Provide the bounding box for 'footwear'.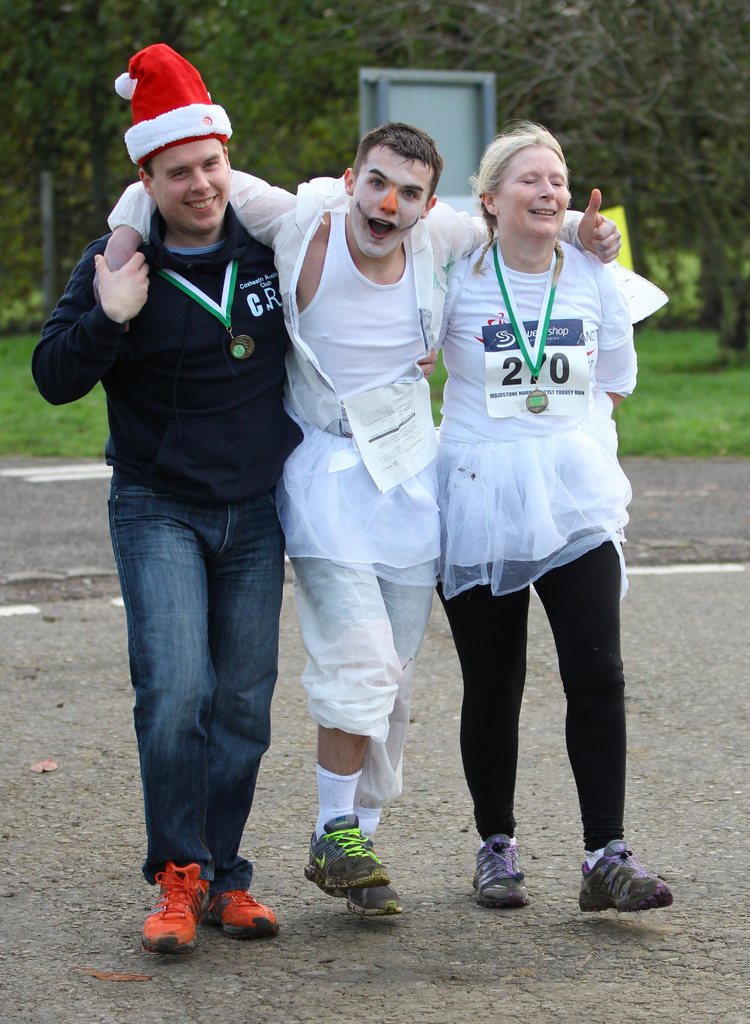
Rect(471, 835, 527, 902).
